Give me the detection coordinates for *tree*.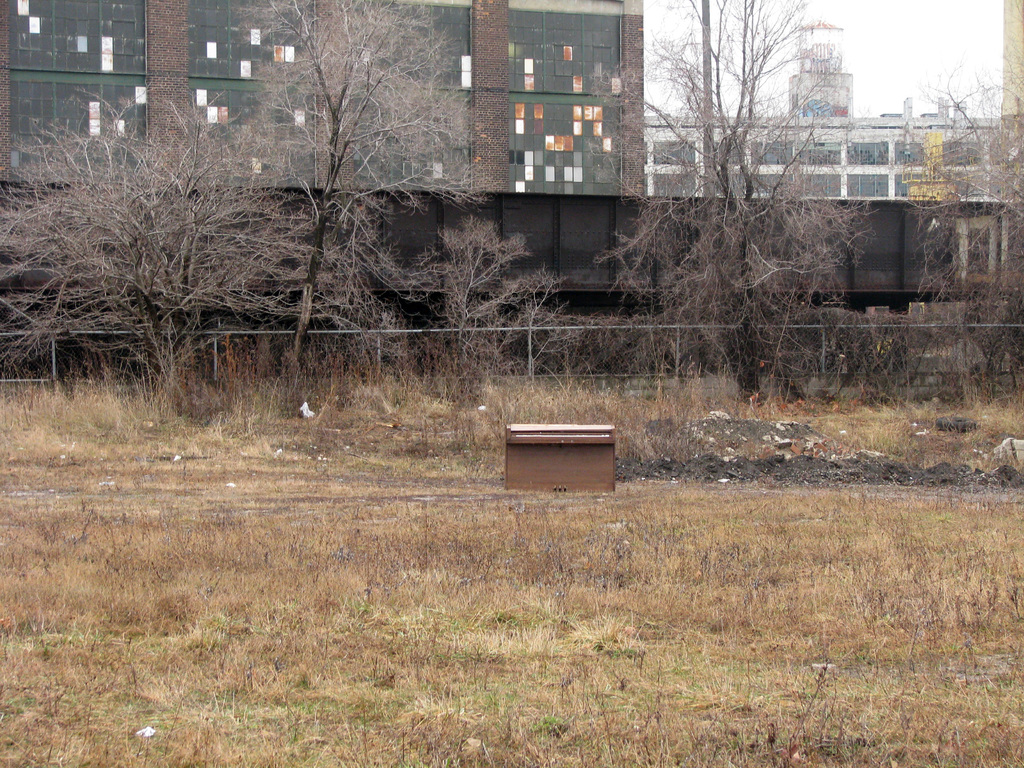
(899,26,1022,382).
